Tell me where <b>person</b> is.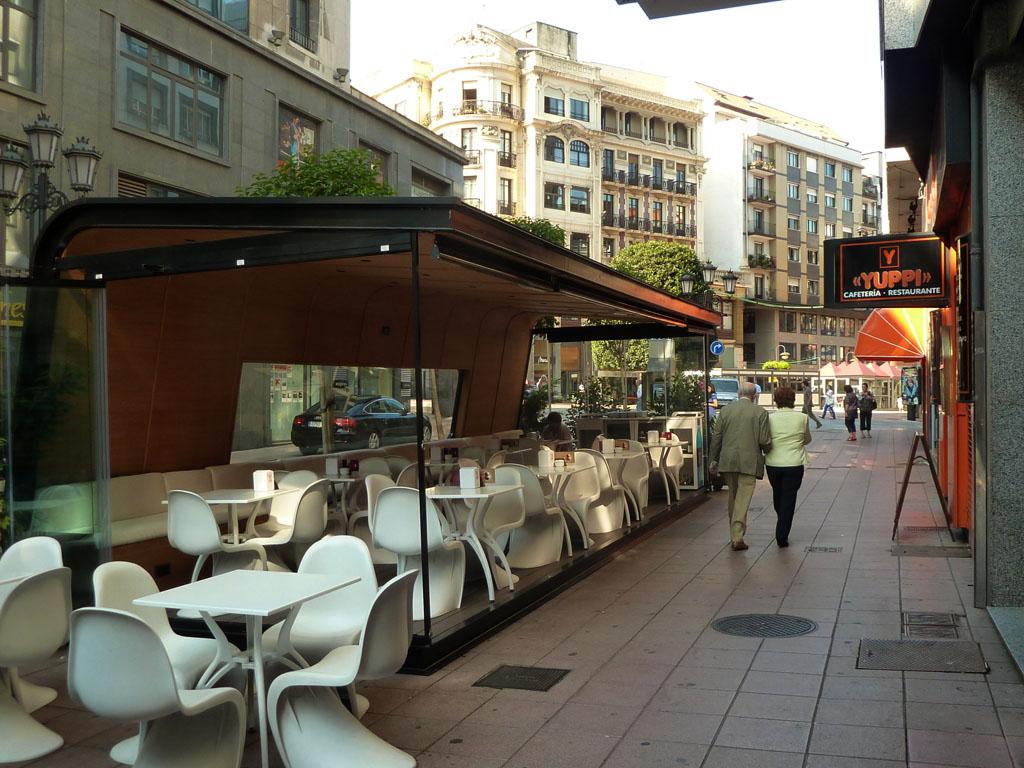
<b>person</b> is at BBox(859, 387, 872, 431).
